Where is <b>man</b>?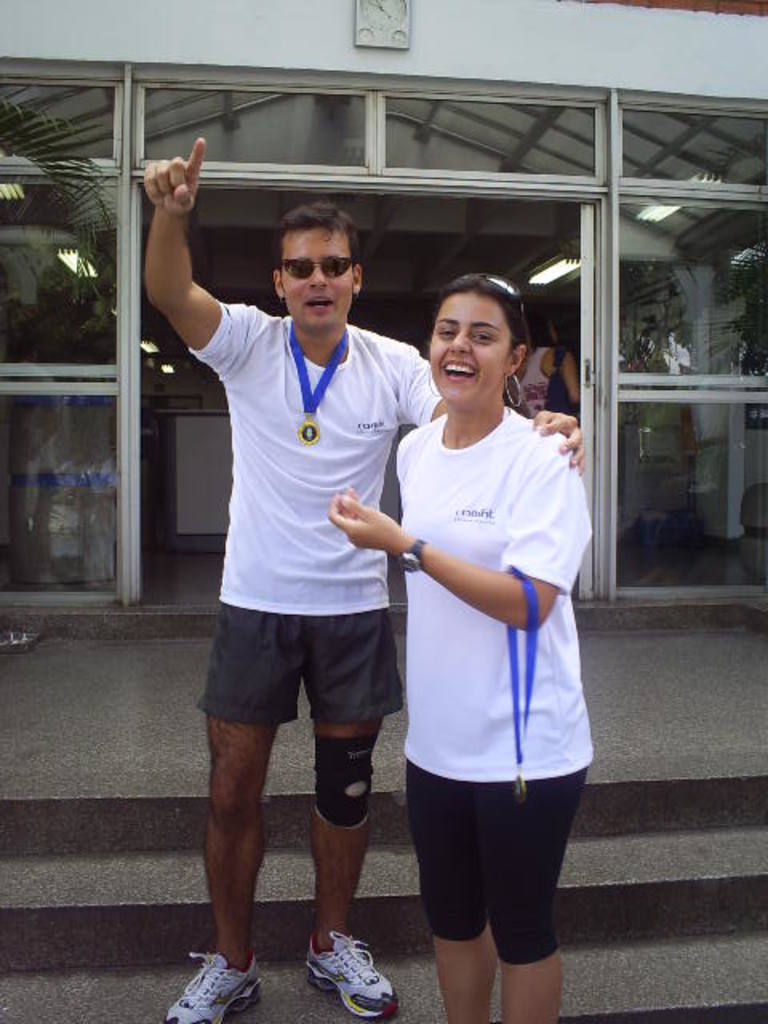
crop(155, 160, 542, 978).
